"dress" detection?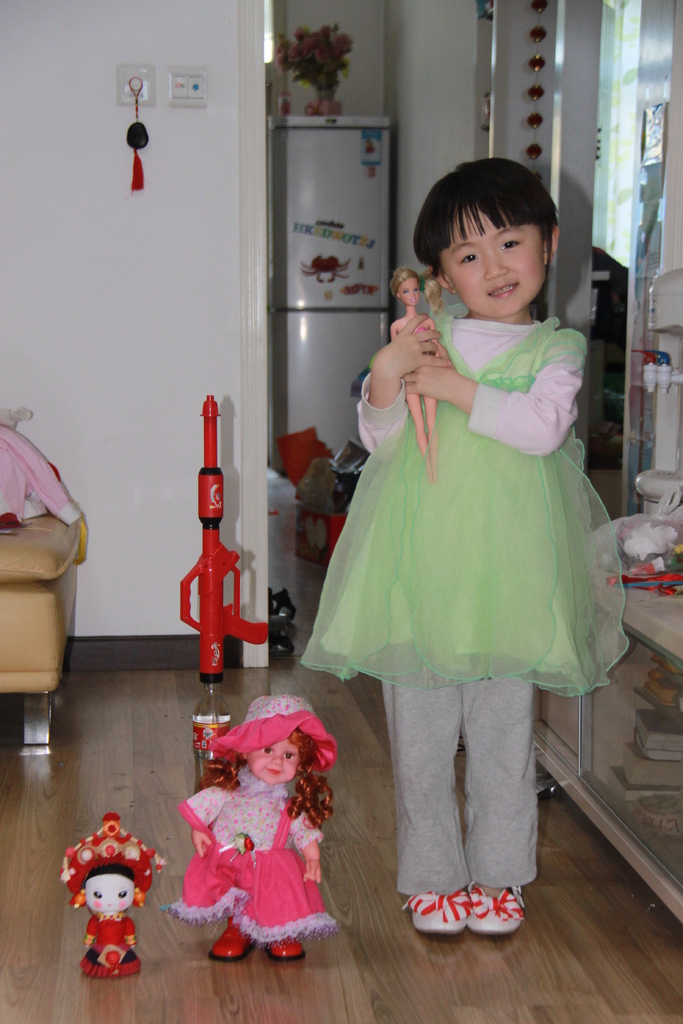
(left=179, top=766, right=335, bottom=953)
